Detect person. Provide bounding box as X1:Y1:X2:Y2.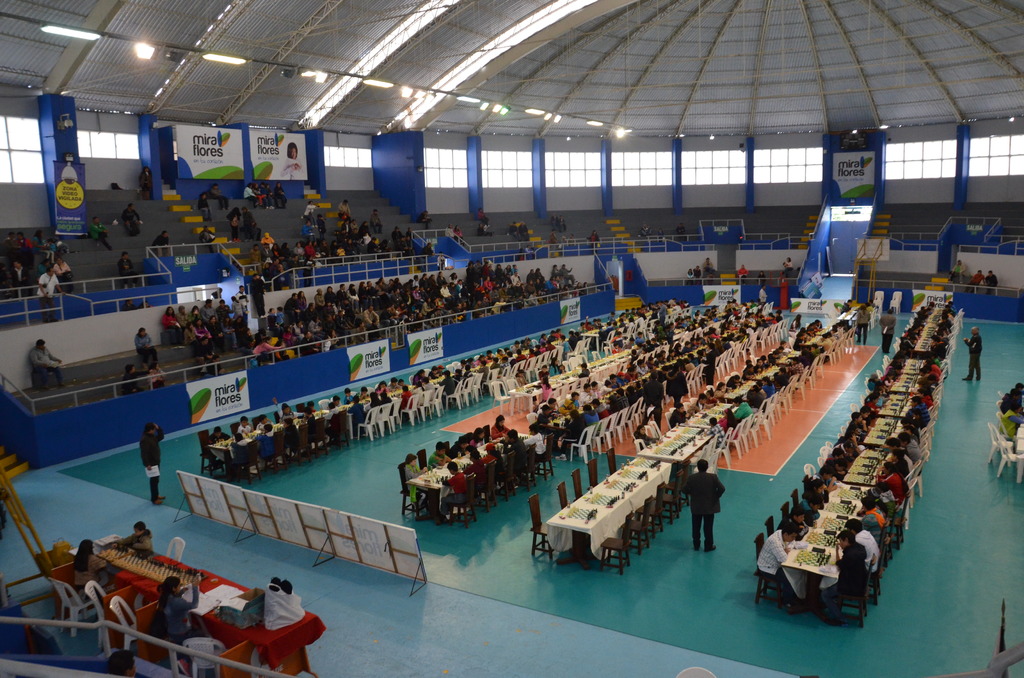
329:240:339:259.
